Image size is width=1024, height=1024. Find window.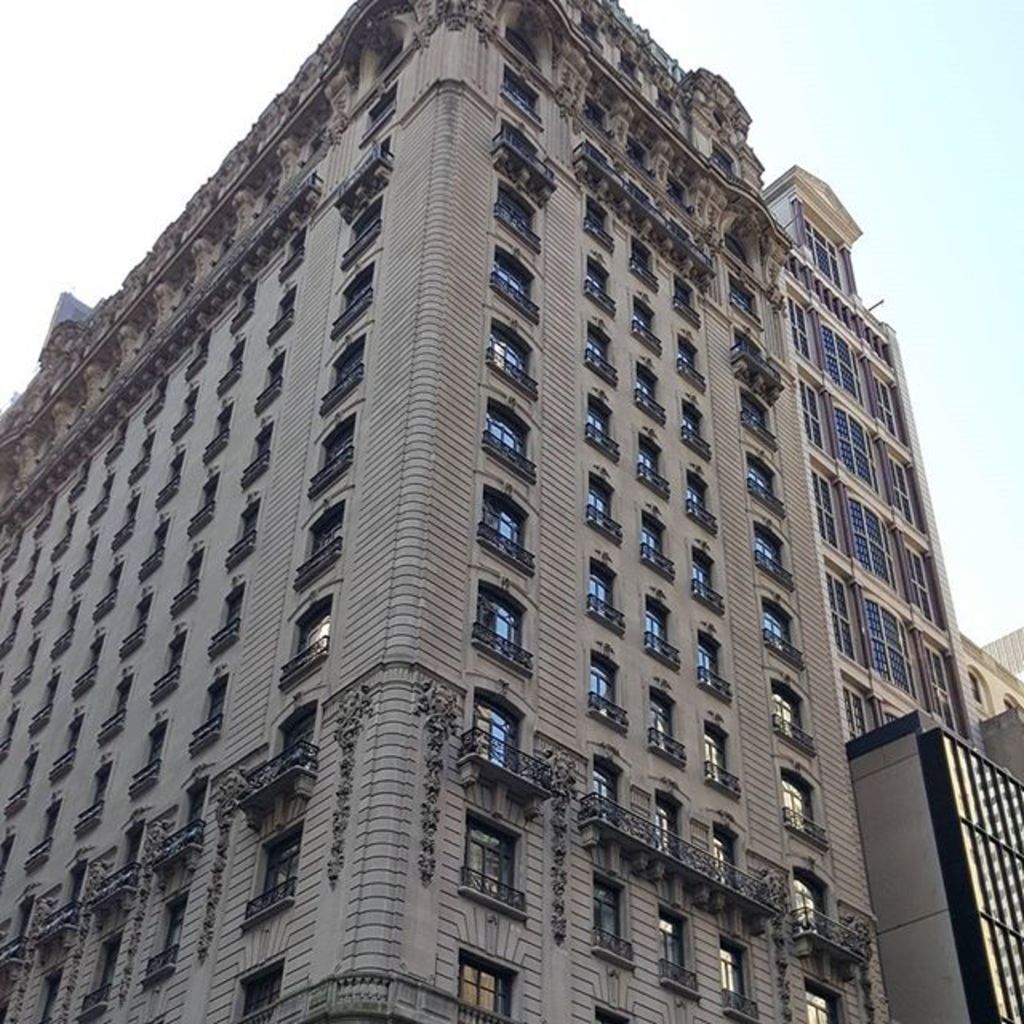
select_region(594, 576, 606, 603).
